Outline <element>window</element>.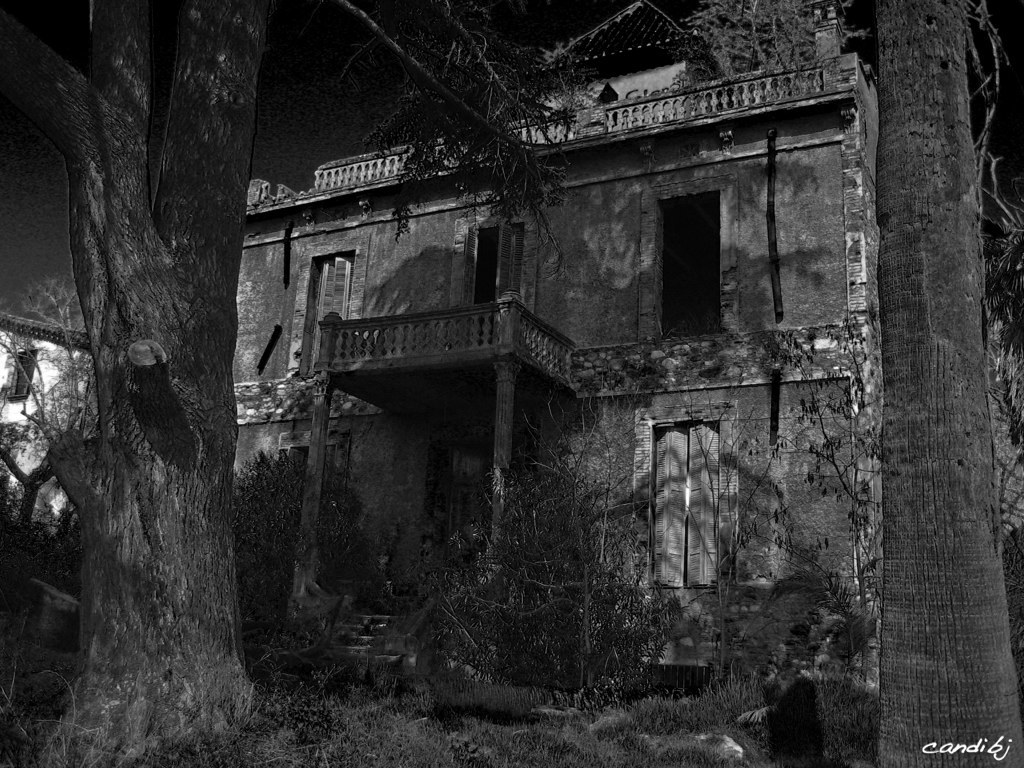
Outline: 649/423/724/585.
